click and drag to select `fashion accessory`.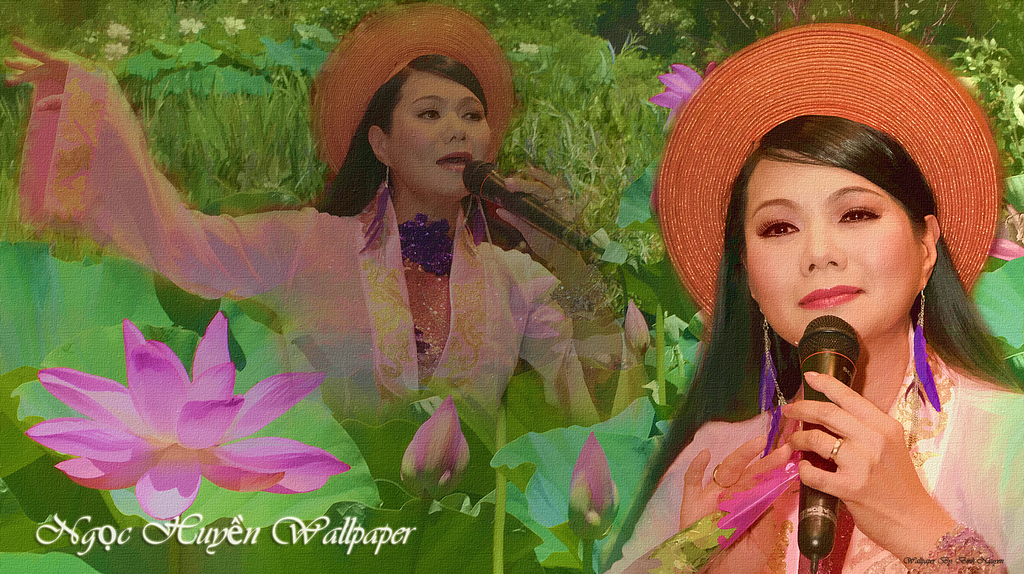
Selection: 762:318:796:458.
